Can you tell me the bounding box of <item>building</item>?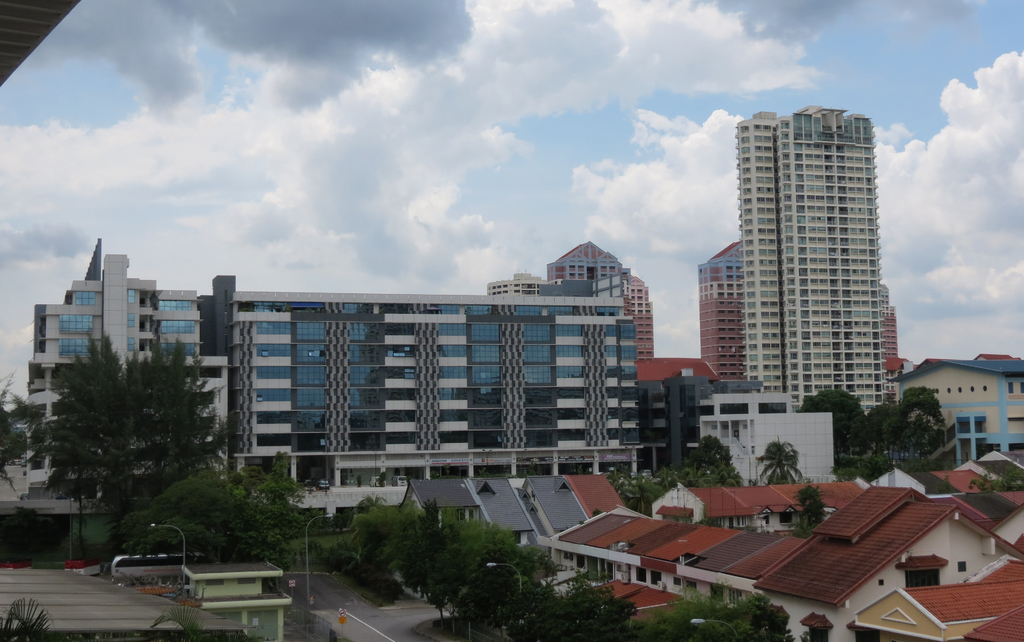
detection(894, 365, 1023, 463).
